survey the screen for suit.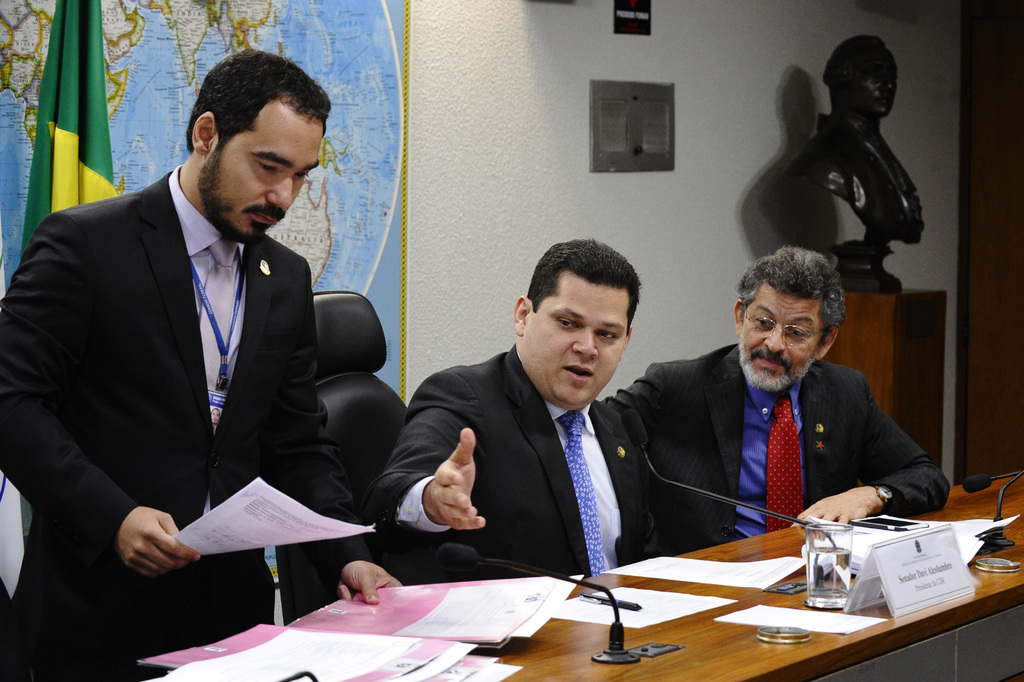
Survey found: select_region(364, 343, 669, 584).
